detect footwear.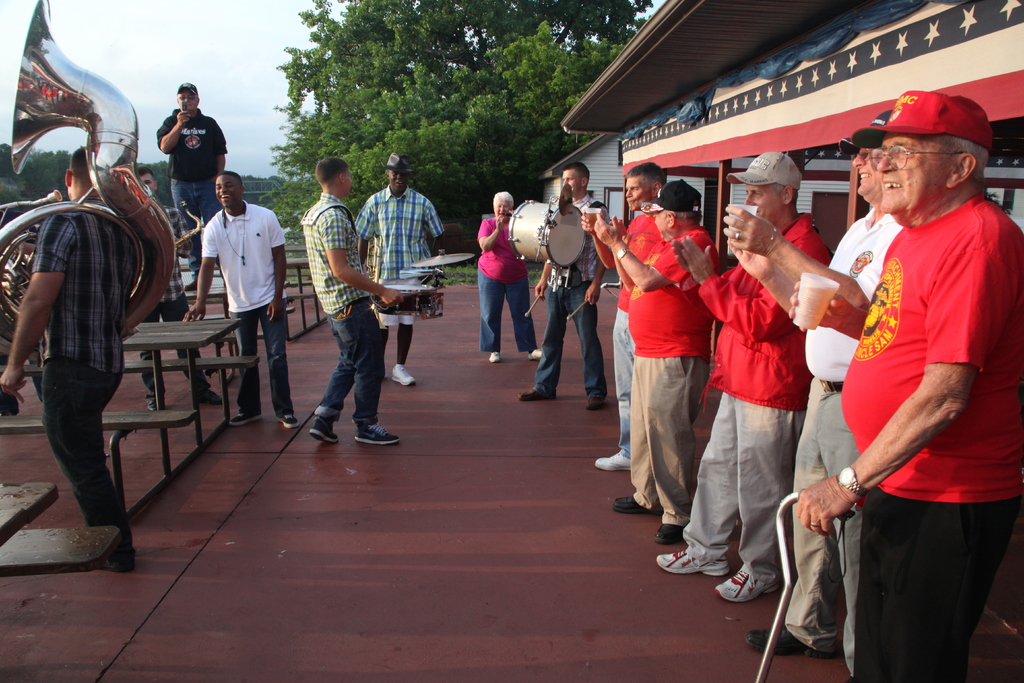
Detected at <box>613,497,651,512</box>.
